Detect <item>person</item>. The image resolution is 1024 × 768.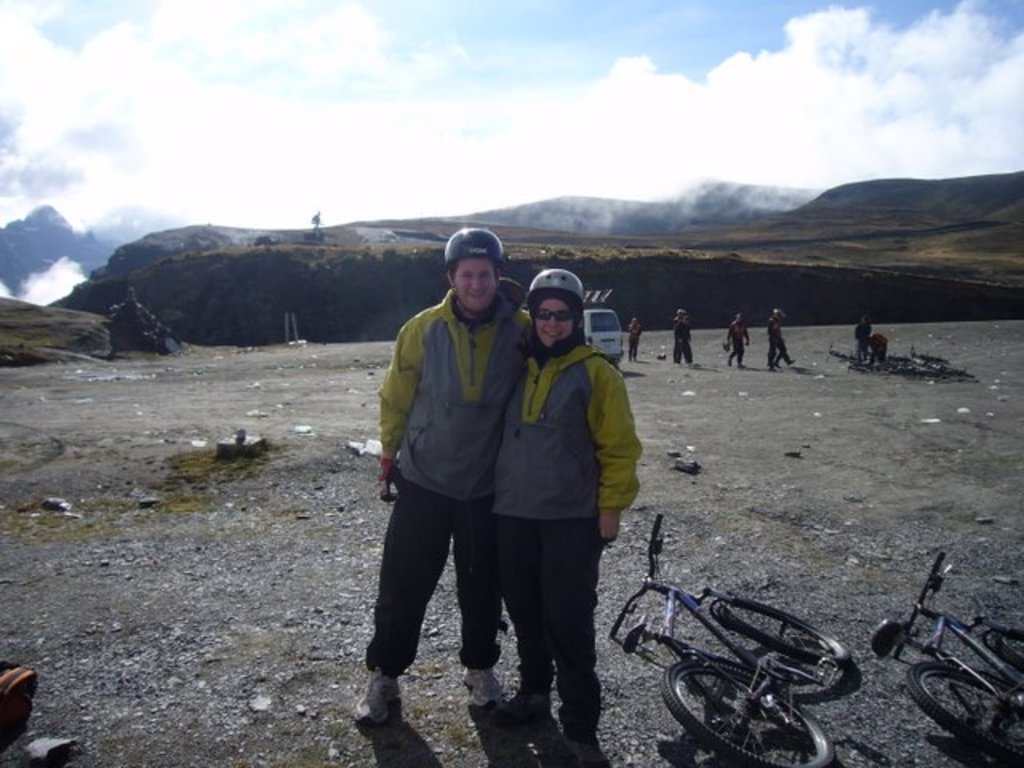
{"left": 862, "top": 328, "right": 893, "bottom": 371}.
